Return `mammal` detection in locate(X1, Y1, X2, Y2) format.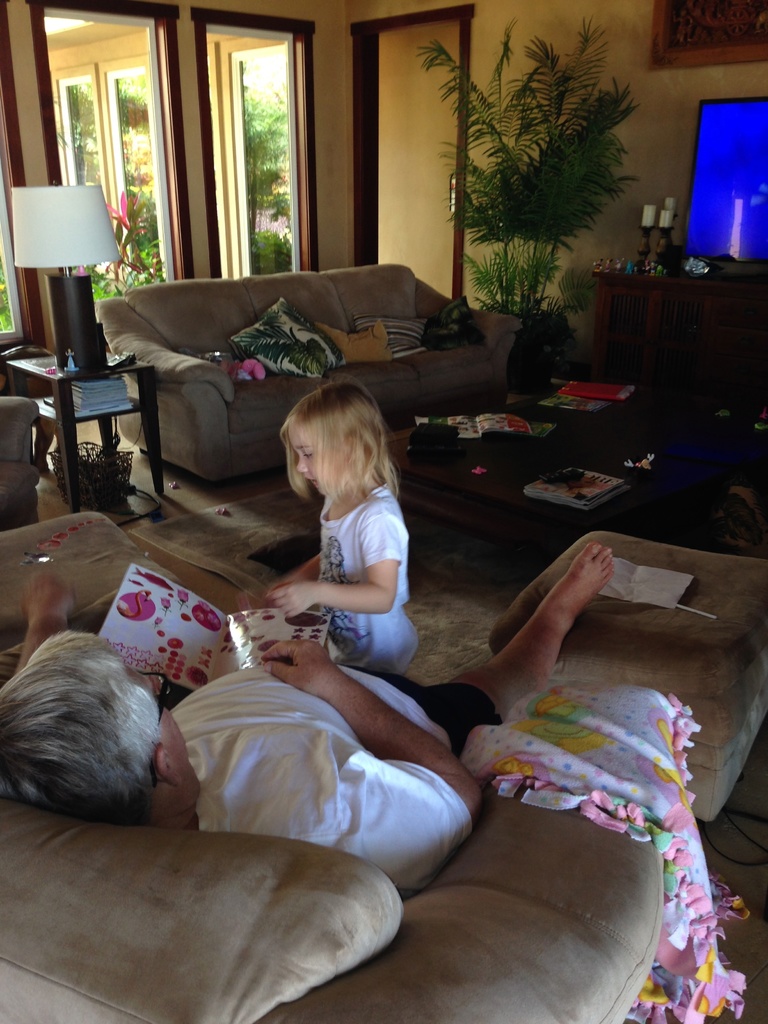
locate(0, 534, 612, 911).
